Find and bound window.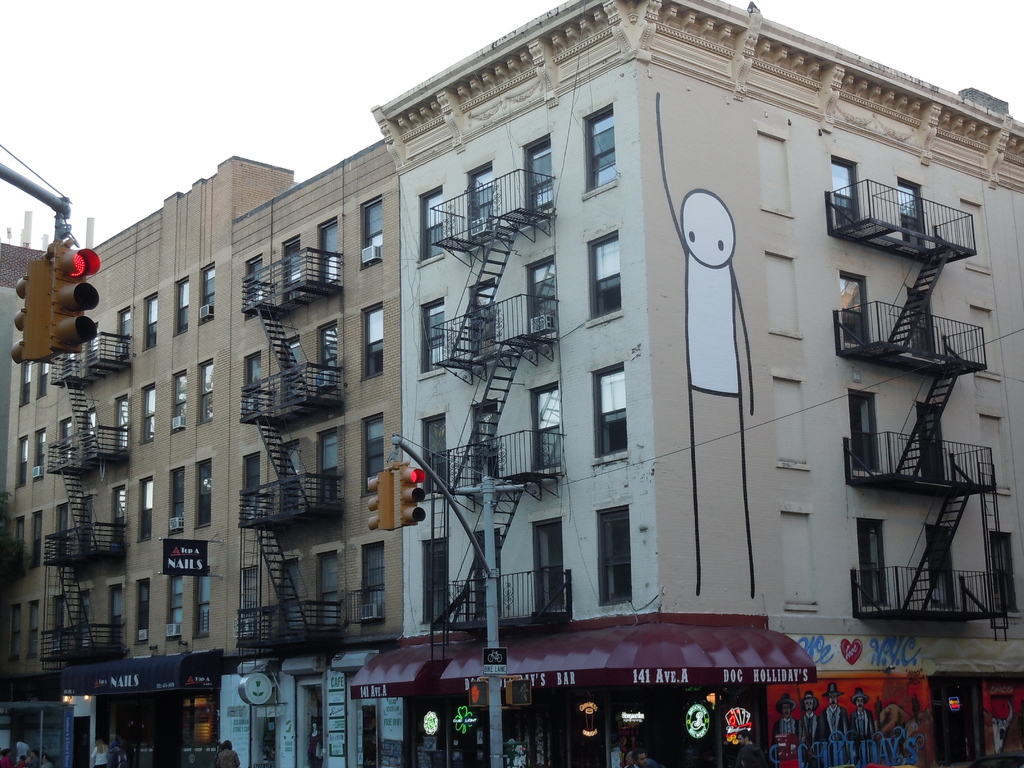
Bound: bbox=[312, 214, 339, 280].
